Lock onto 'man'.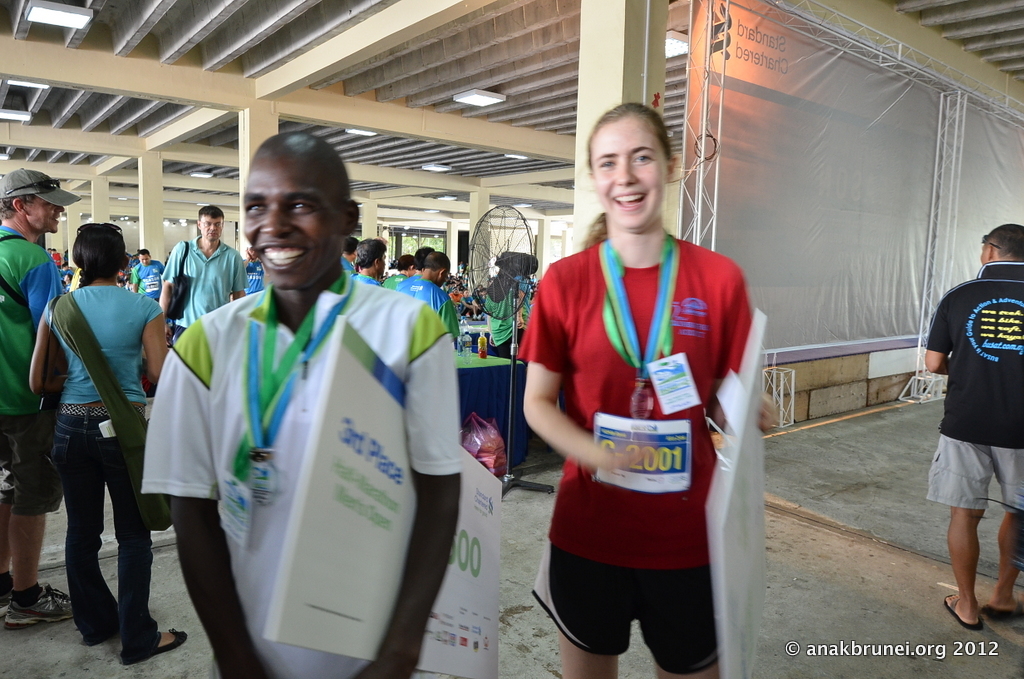
Locked: box=[394, 253, 461, 344].
